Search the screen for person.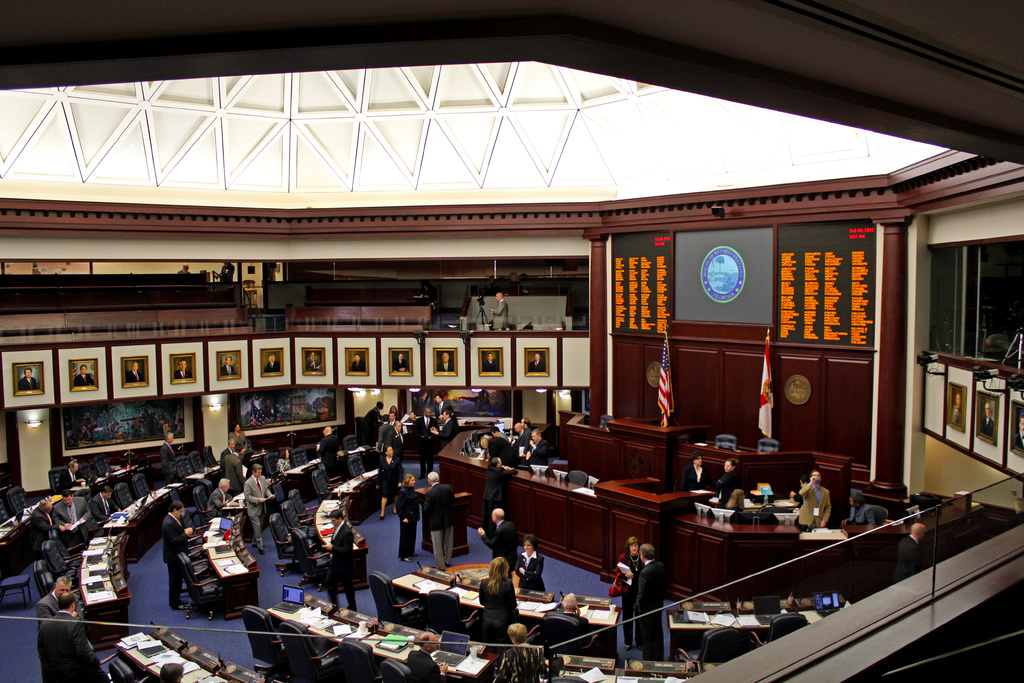
Found at {"x1": 794, "y1": 469, "x2": 833, "y2": 529}.
